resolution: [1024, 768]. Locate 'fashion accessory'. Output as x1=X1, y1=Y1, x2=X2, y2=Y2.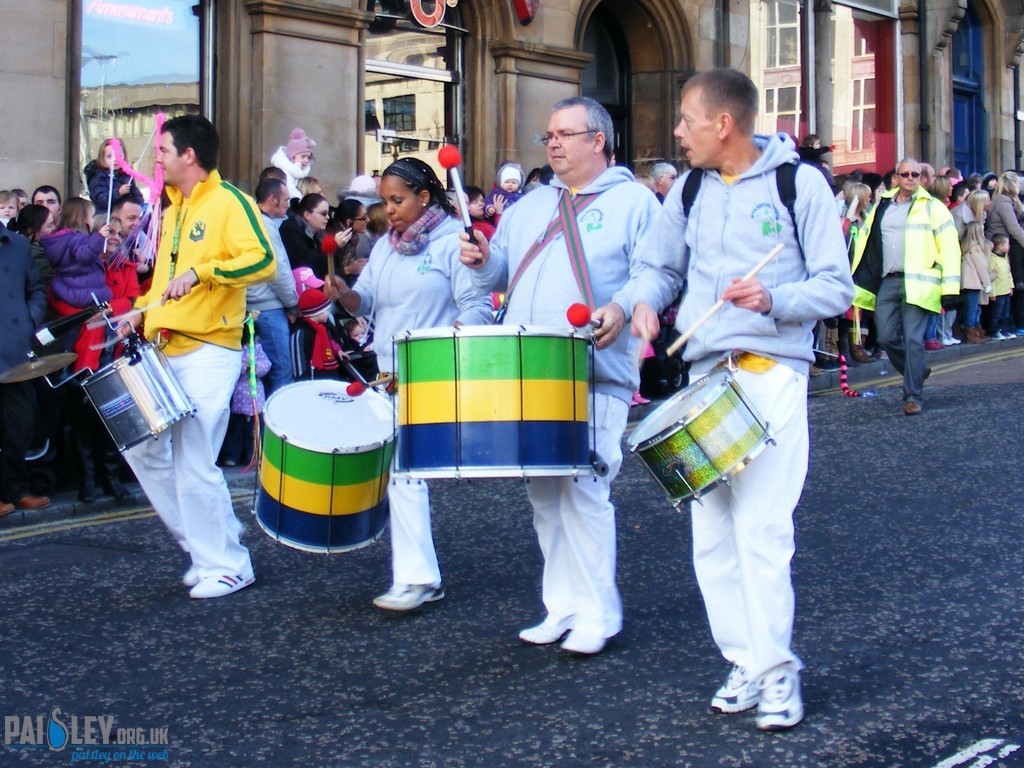
x1=632, y1=395, x2=638, y2=404.
